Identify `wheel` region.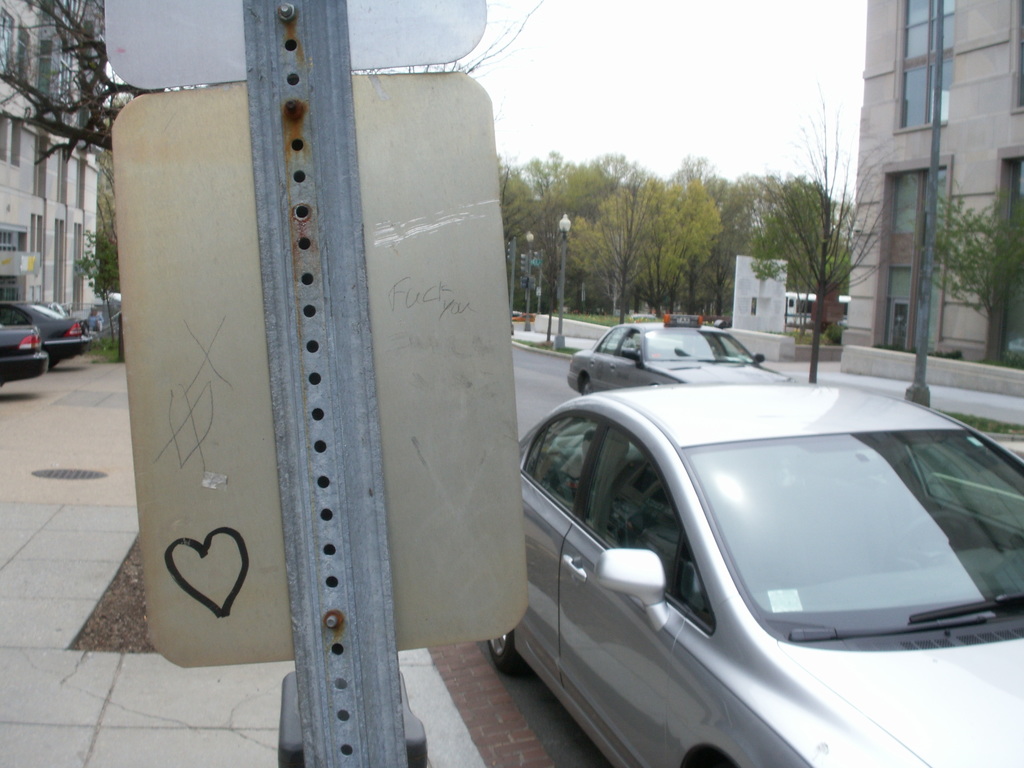
Region: locate(485, 628, 529, 673).
